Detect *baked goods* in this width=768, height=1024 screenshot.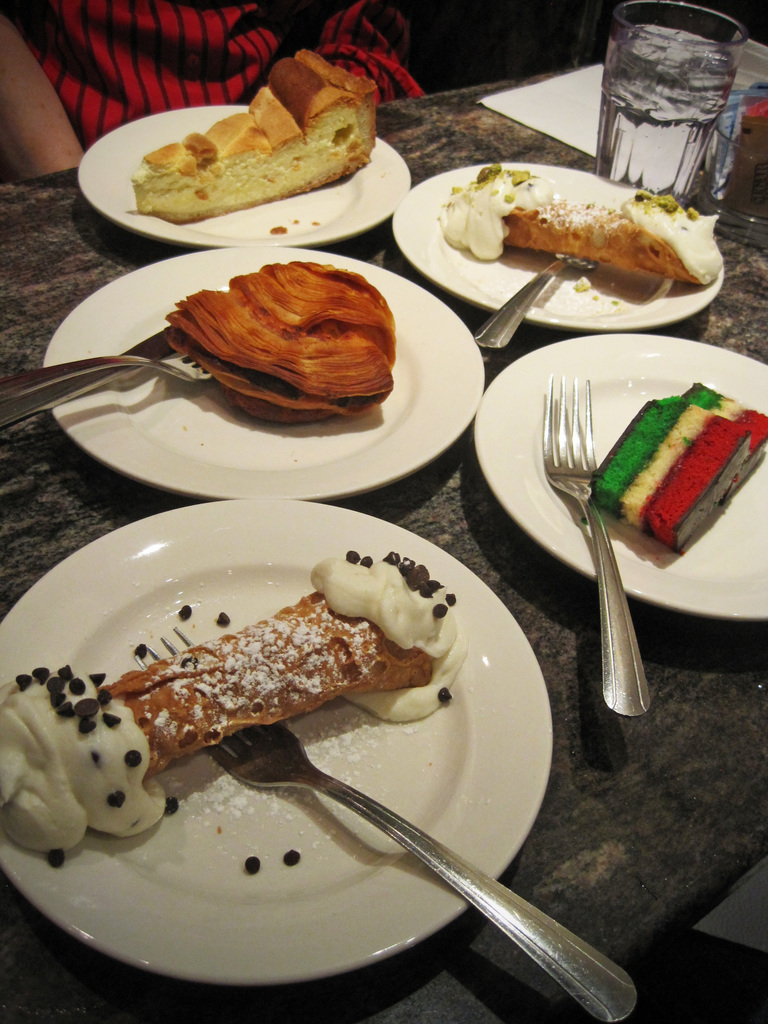
Detection: 435, 161, 728, 288.
